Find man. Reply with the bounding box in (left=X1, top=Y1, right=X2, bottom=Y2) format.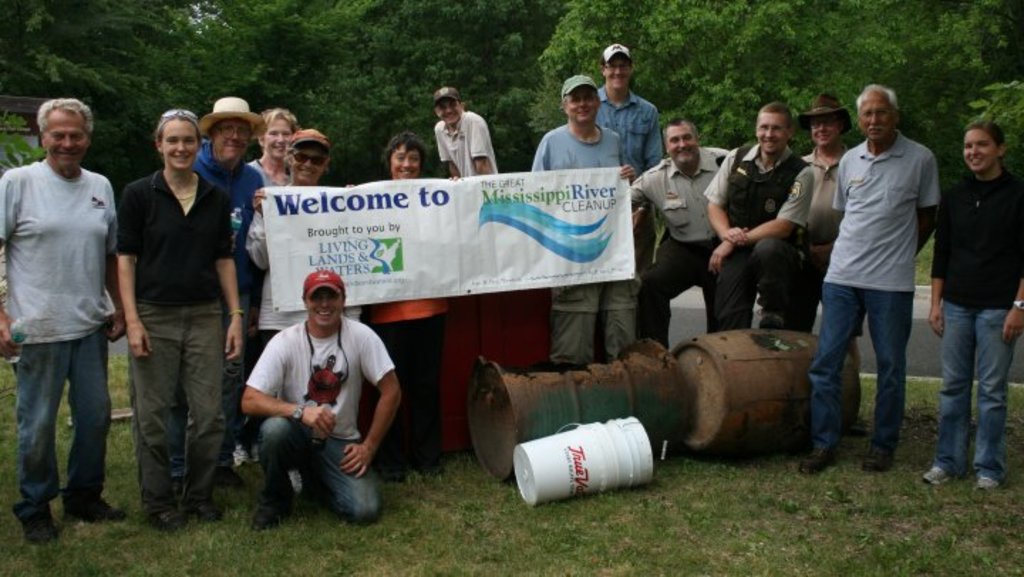
(left=798, top=85, right=936, bottom=473).
